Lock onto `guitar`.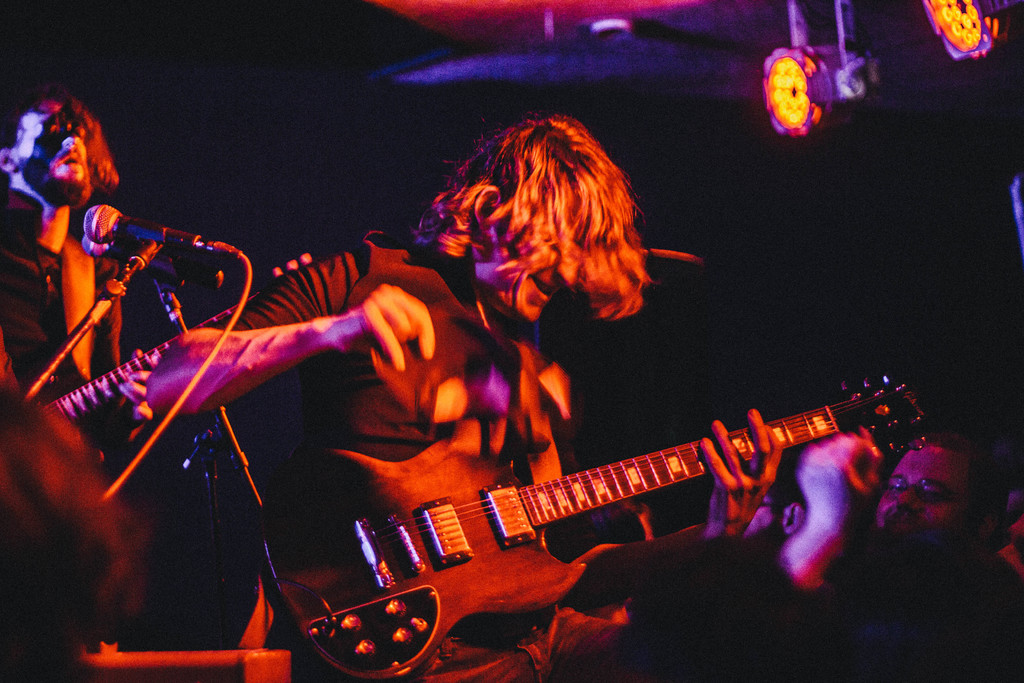
Locked: [left=38, top=245, right=321, bottom=425].
